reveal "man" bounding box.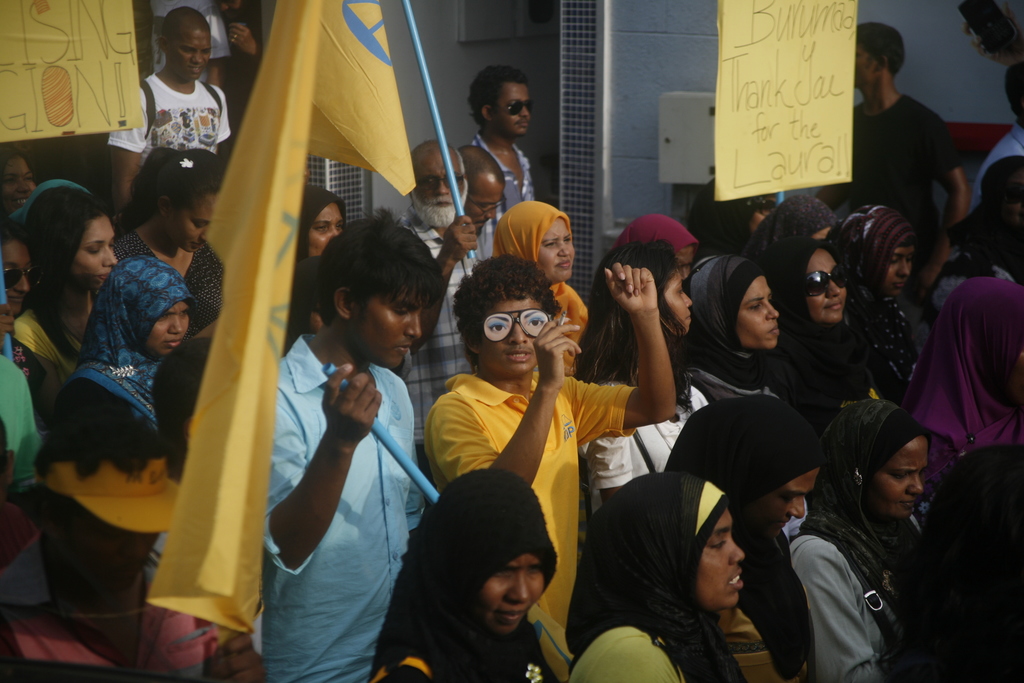
Revealed: <box>460,144,499,236</box>.
